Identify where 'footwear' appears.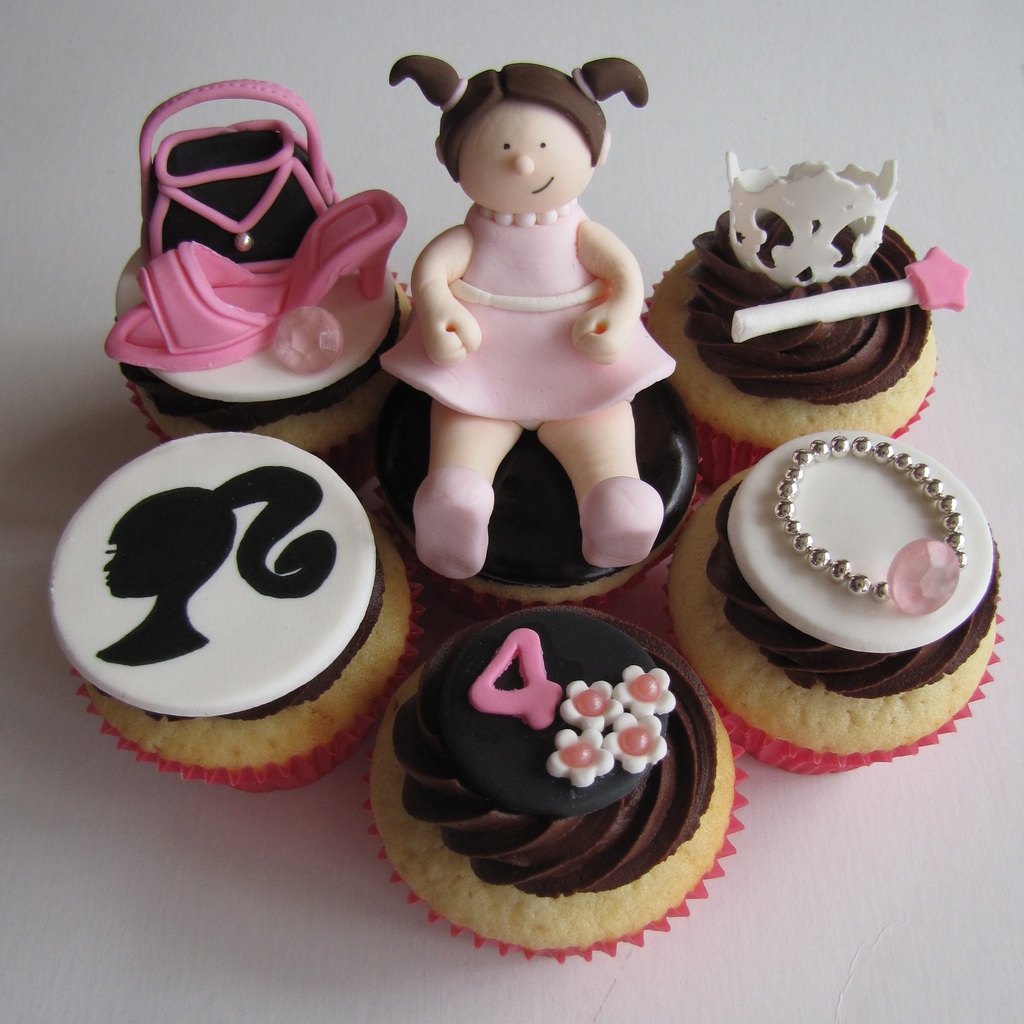
Appears at Rect(582, 476, 665, 572).
